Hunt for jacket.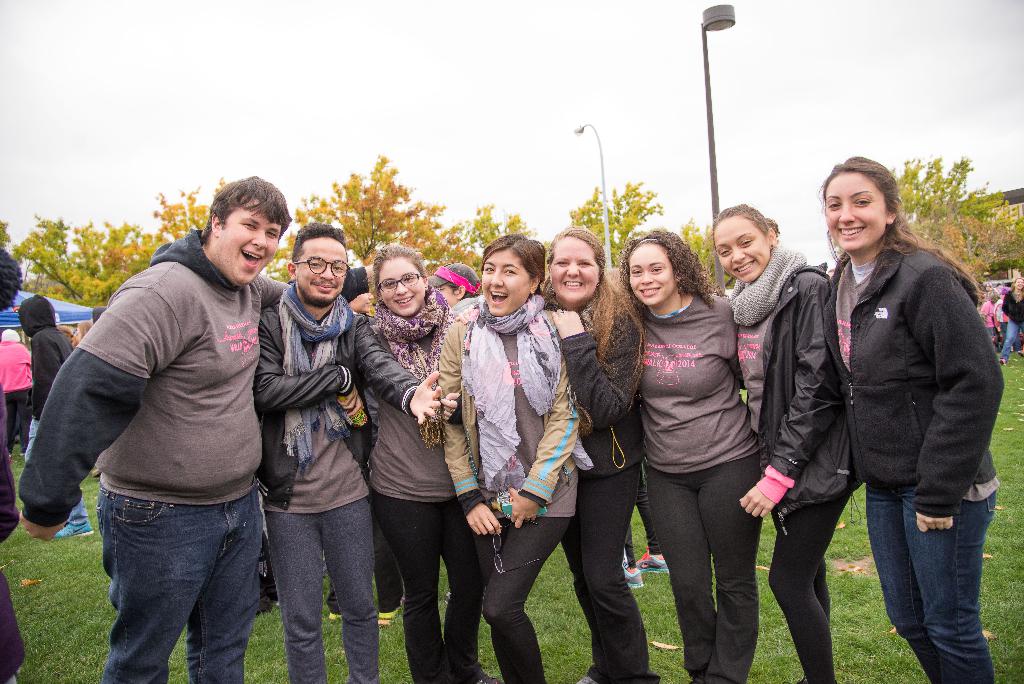
Hunted down at bbox=(748, 251, 858, 520).
